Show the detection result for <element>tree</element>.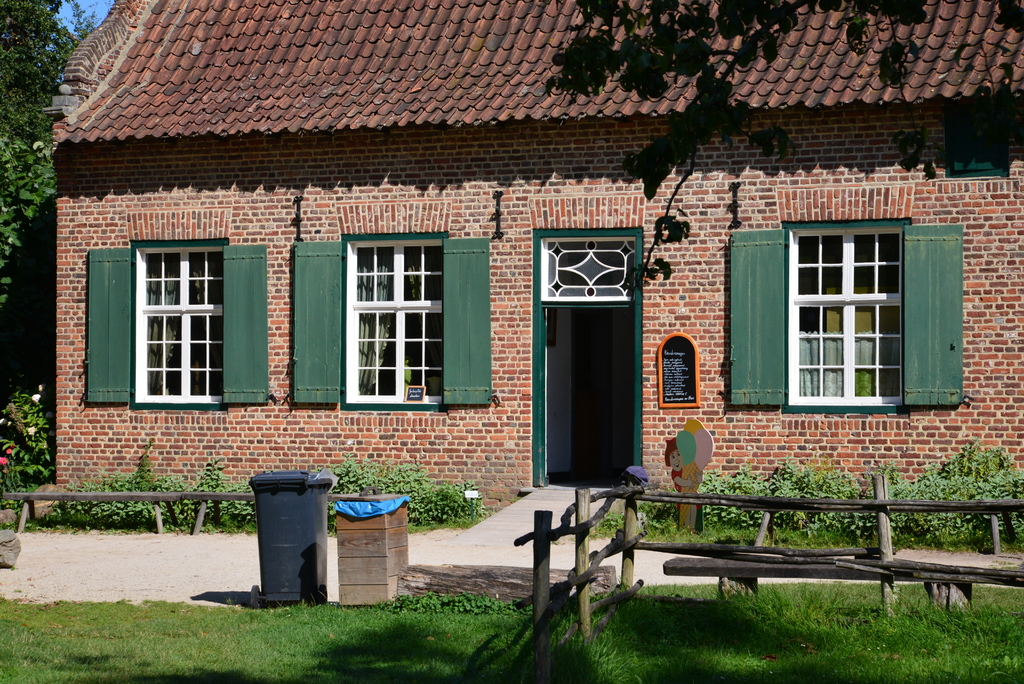
[0, 0, 78, 152].
